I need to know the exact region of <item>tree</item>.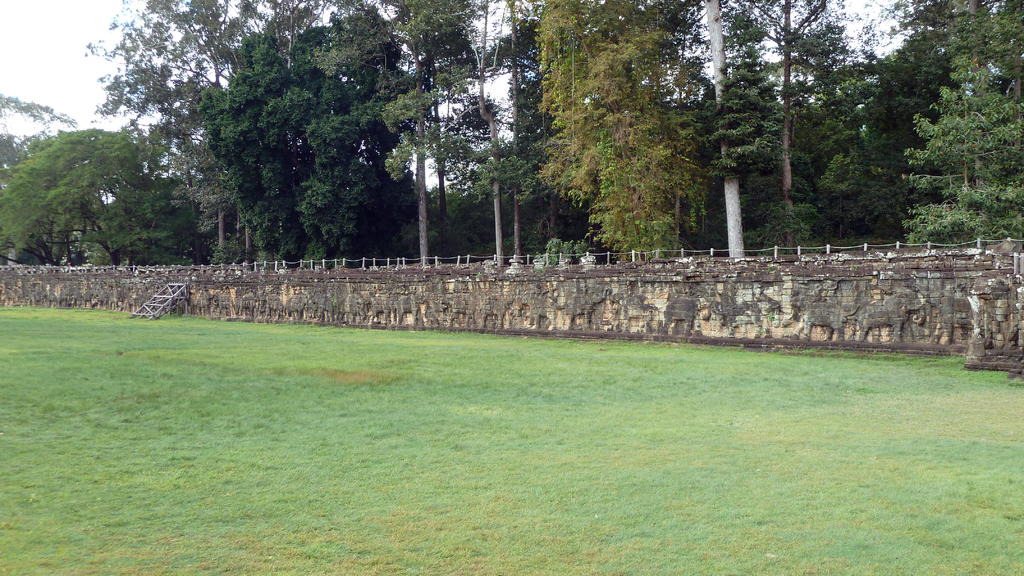
Region: 902,0,1023,252.
